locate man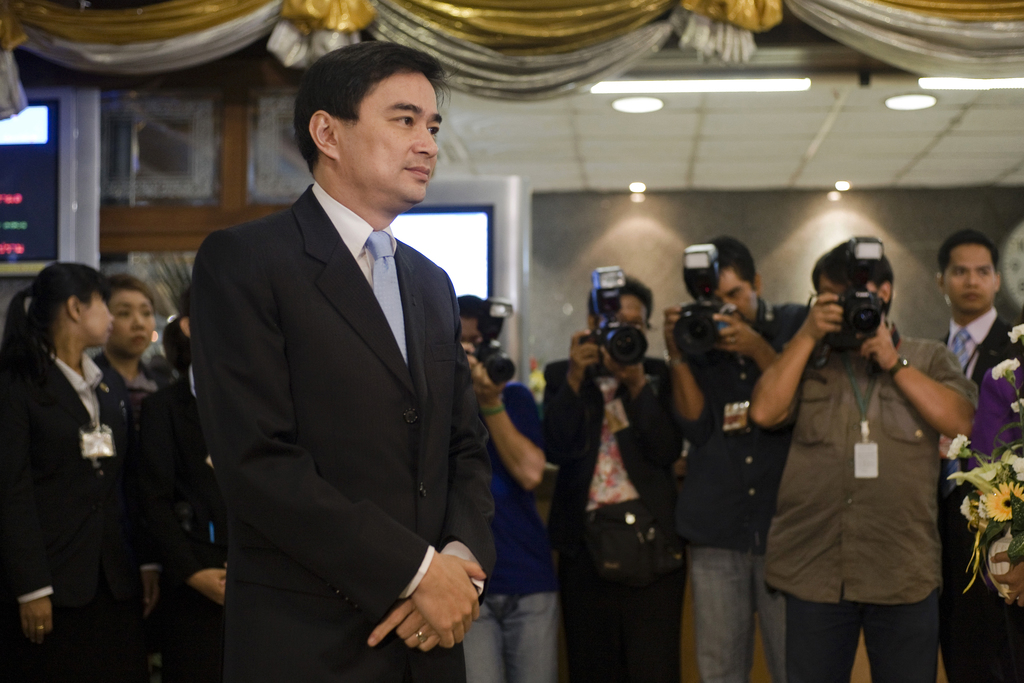
{"left": 161, "top": 13, "right": 505, "bottom": 678}
